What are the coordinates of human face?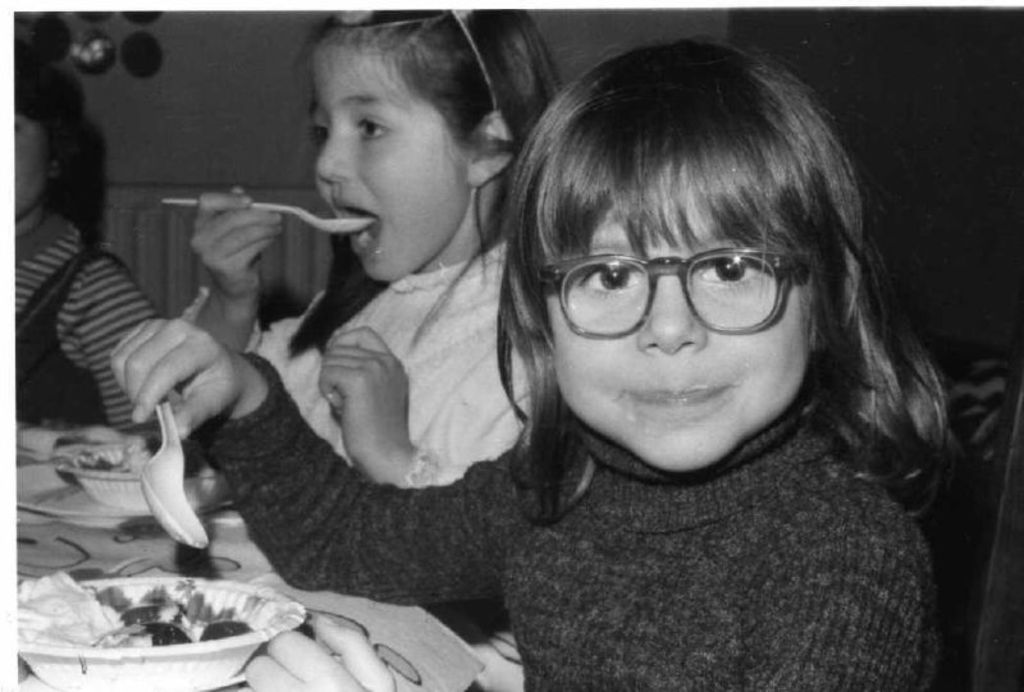
l=310, t=42, r=463, b=281.
